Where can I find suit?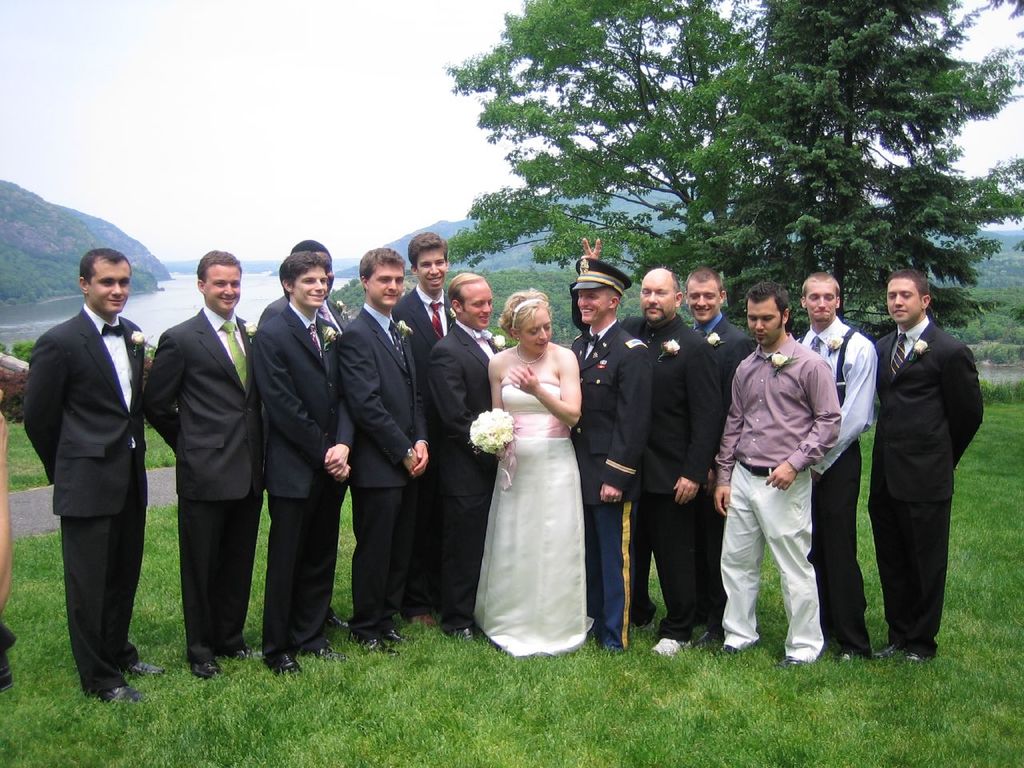
You can find it at [left=562, top=318, right=646, bottom=642].
